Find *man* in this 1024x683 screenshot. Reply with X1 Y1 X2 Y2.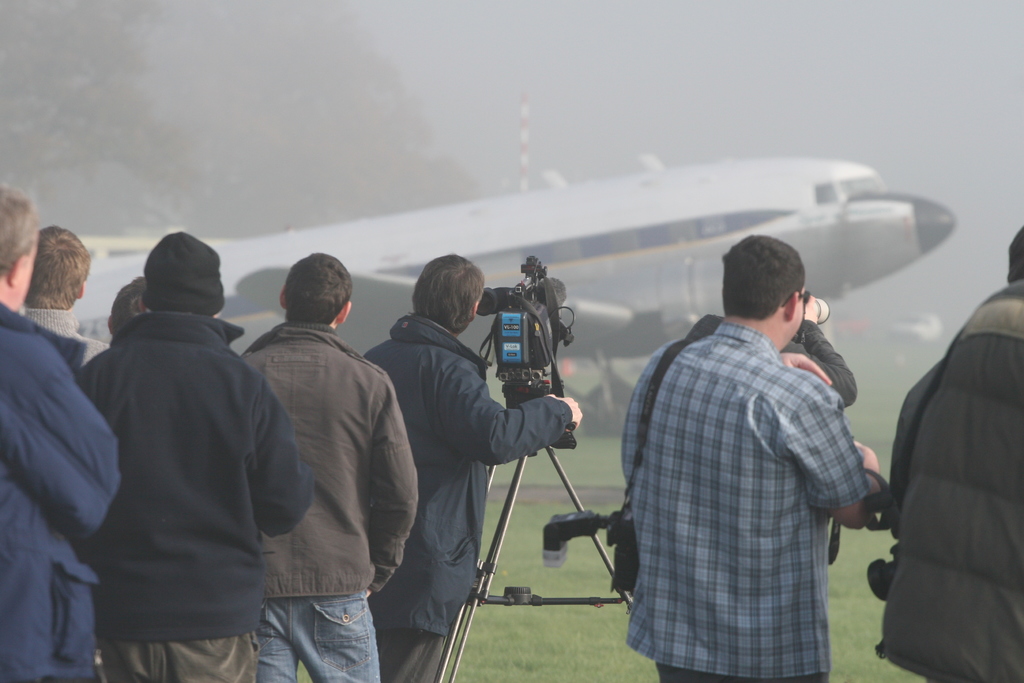
597 236 905 682.
